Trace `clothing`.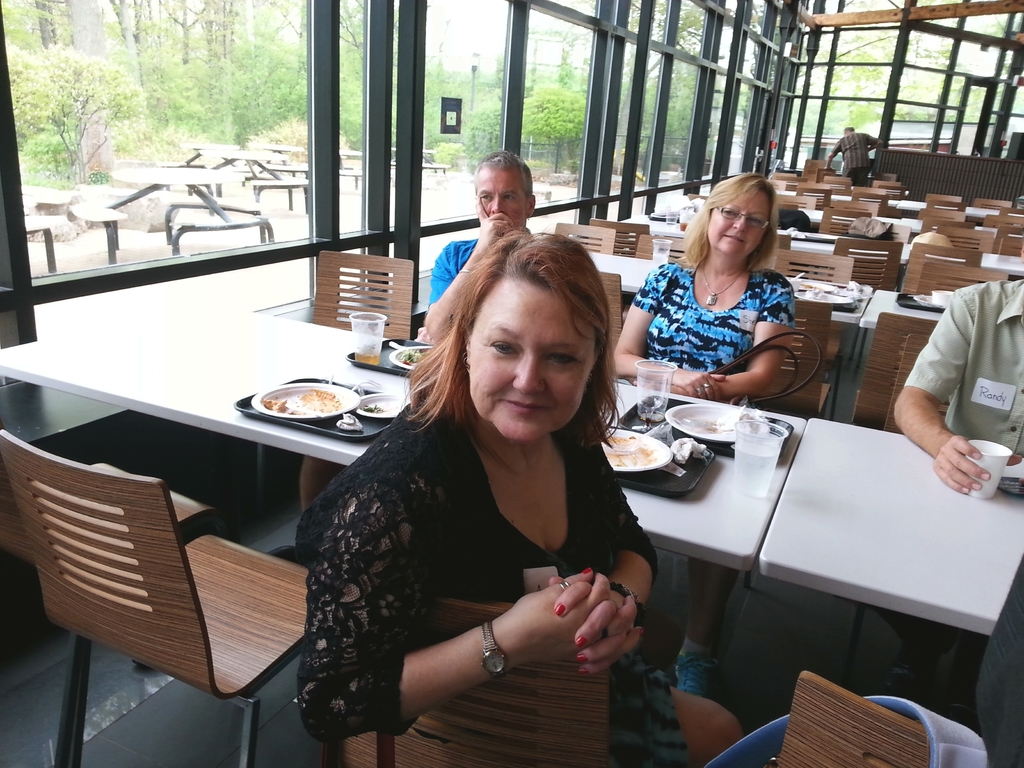
Traced to rect(629, 264, 797, 659).
